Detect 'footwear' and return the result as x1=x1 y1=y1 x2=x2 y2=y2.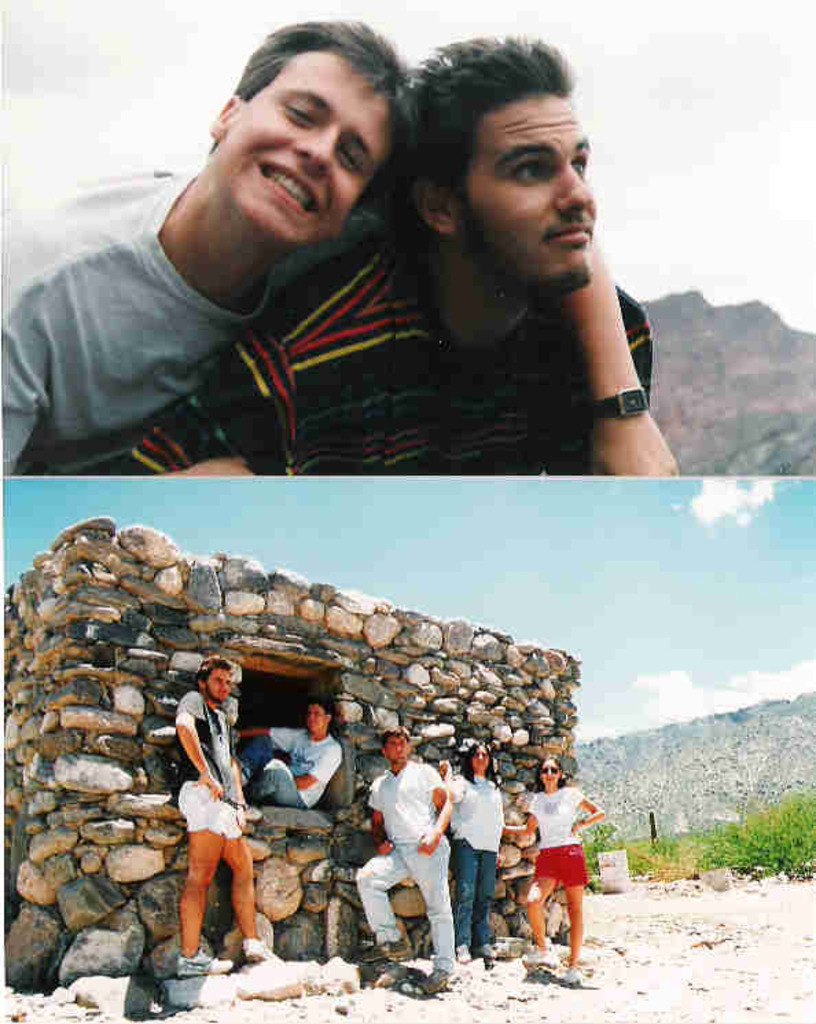
x1=473 y1=940 x2=492 y2=959.
